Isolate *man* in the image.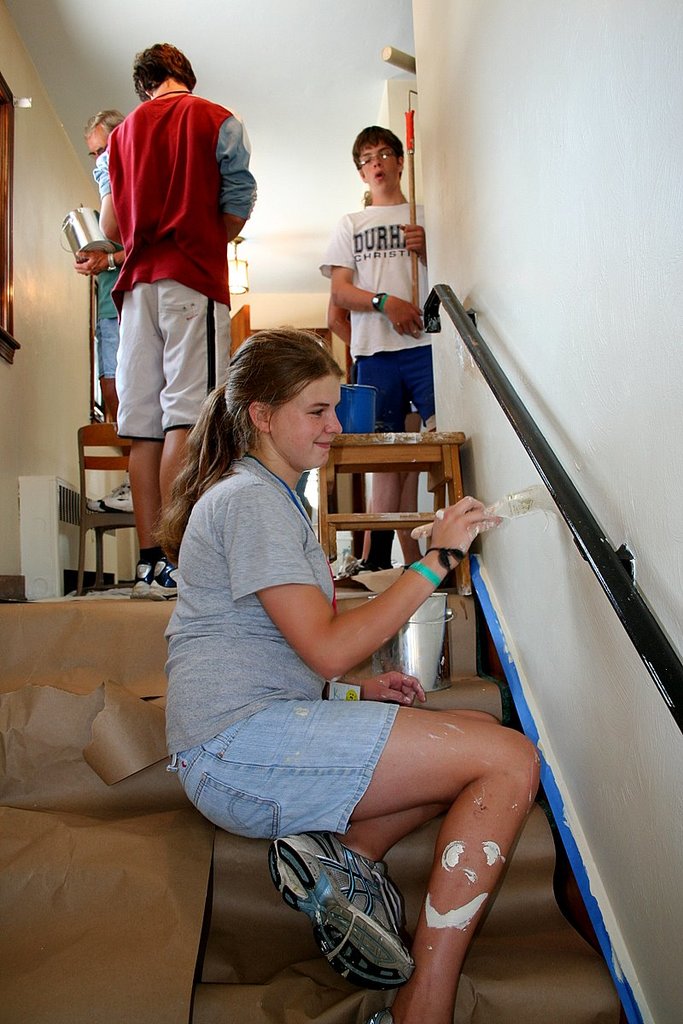
Isolated region: left=96, top=35, right=251, bottom=607.
